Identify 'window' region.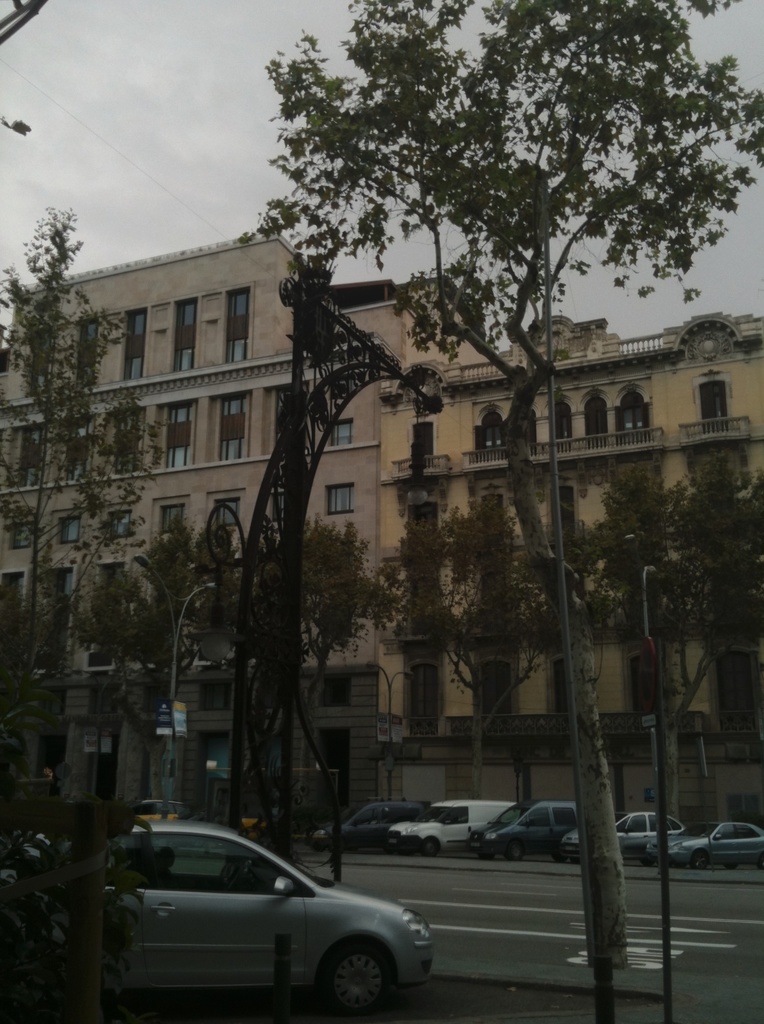
Region: [159,506,184,534].
